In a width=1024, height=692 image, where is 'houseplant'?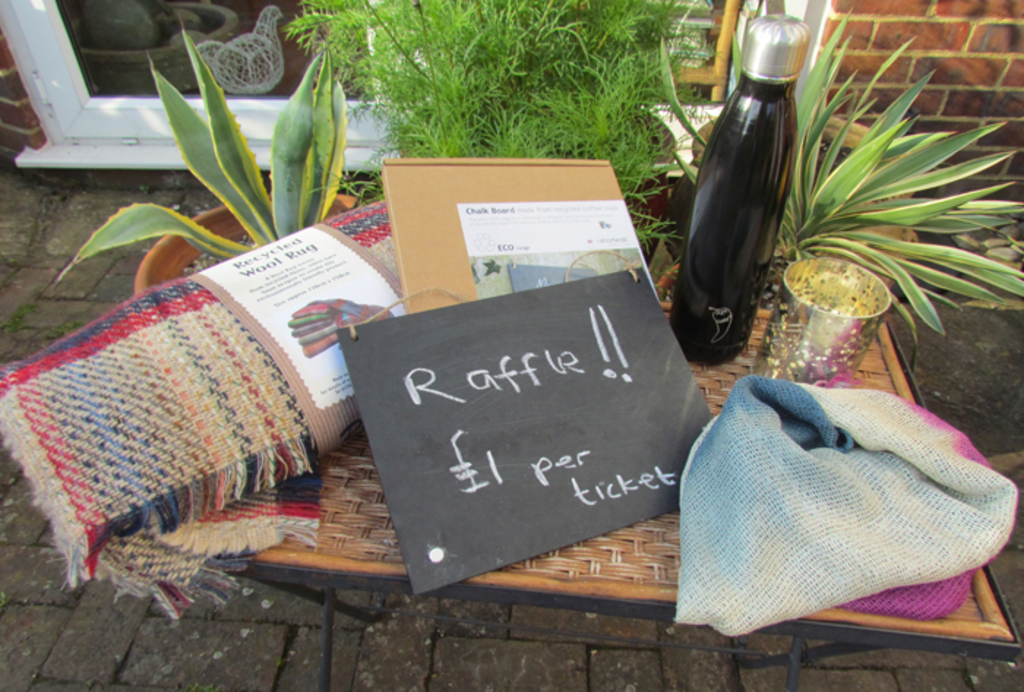
detection(786, 44, 1017, 408).
